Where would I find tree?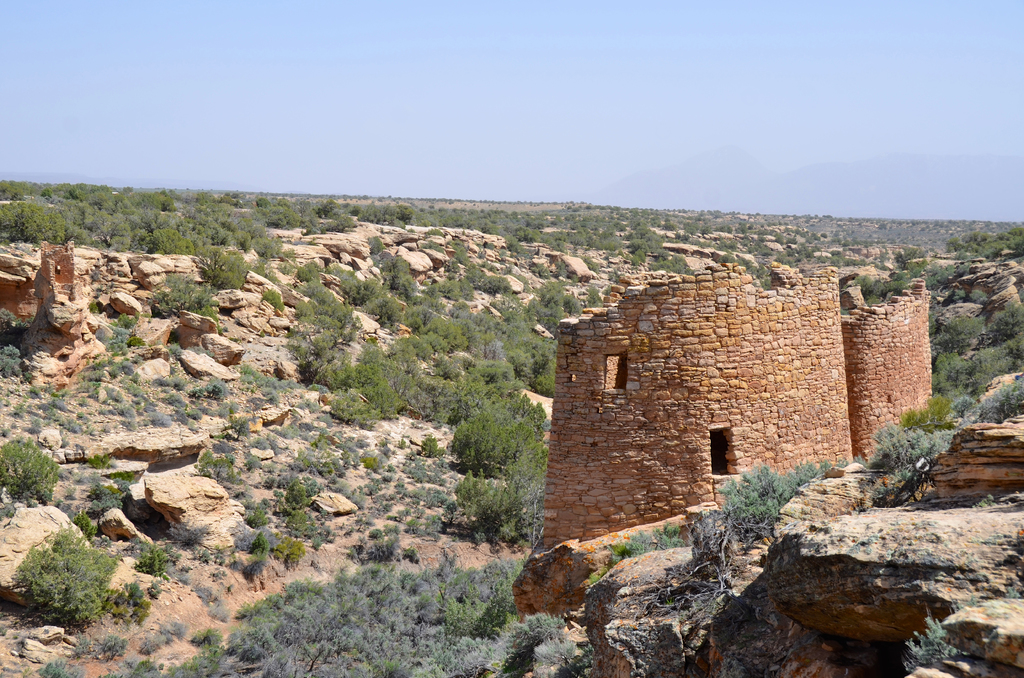
At [0,437,58,499].
